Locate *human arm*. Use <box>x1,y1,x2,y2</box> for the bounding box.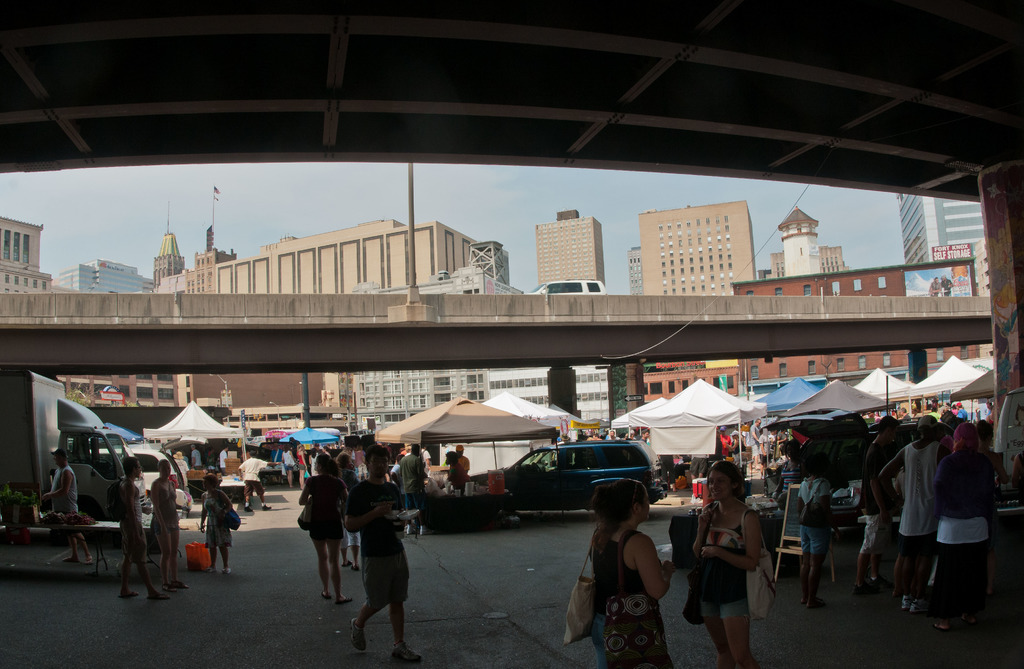
<box>118,485,135,529</box>.
